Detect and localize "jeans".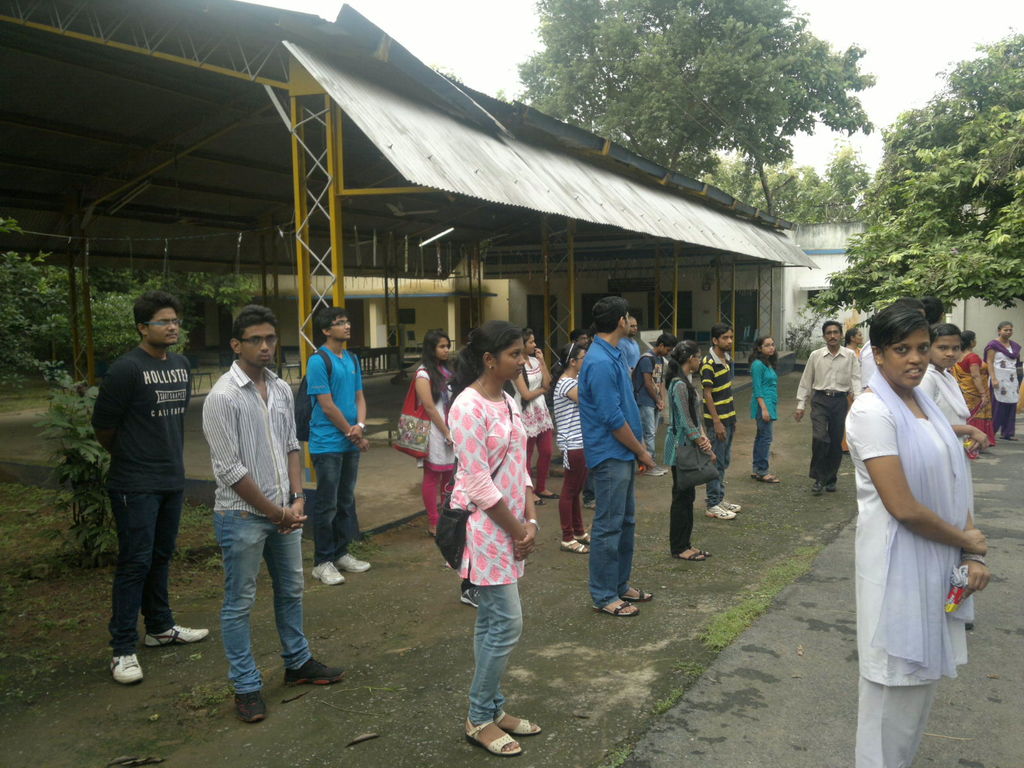
Localized at <box>752,419,771,474</box>.
